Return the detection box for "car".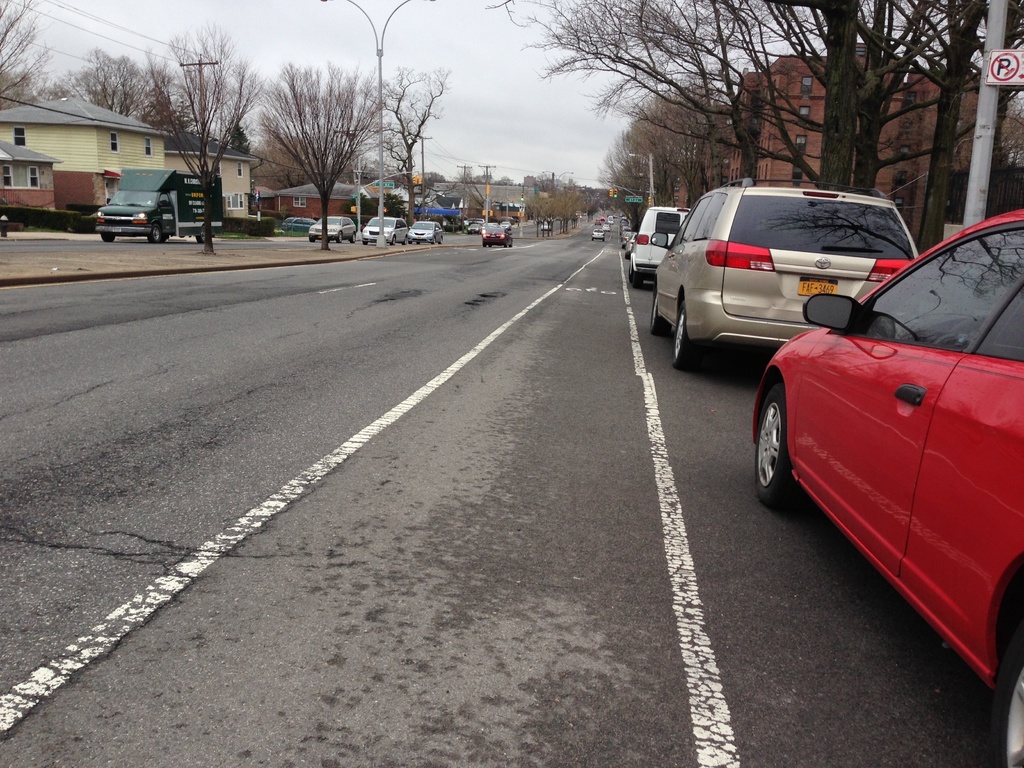
(x1=625, y1=234, x2=633, y2=259).
